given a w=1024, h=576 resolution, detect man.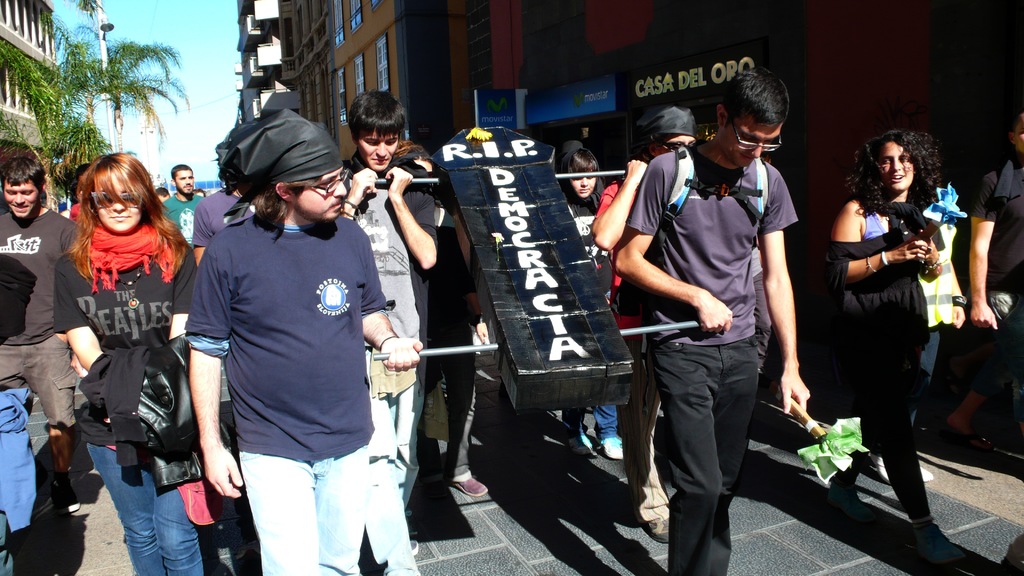
bbox(555, 149, 626, 459).
